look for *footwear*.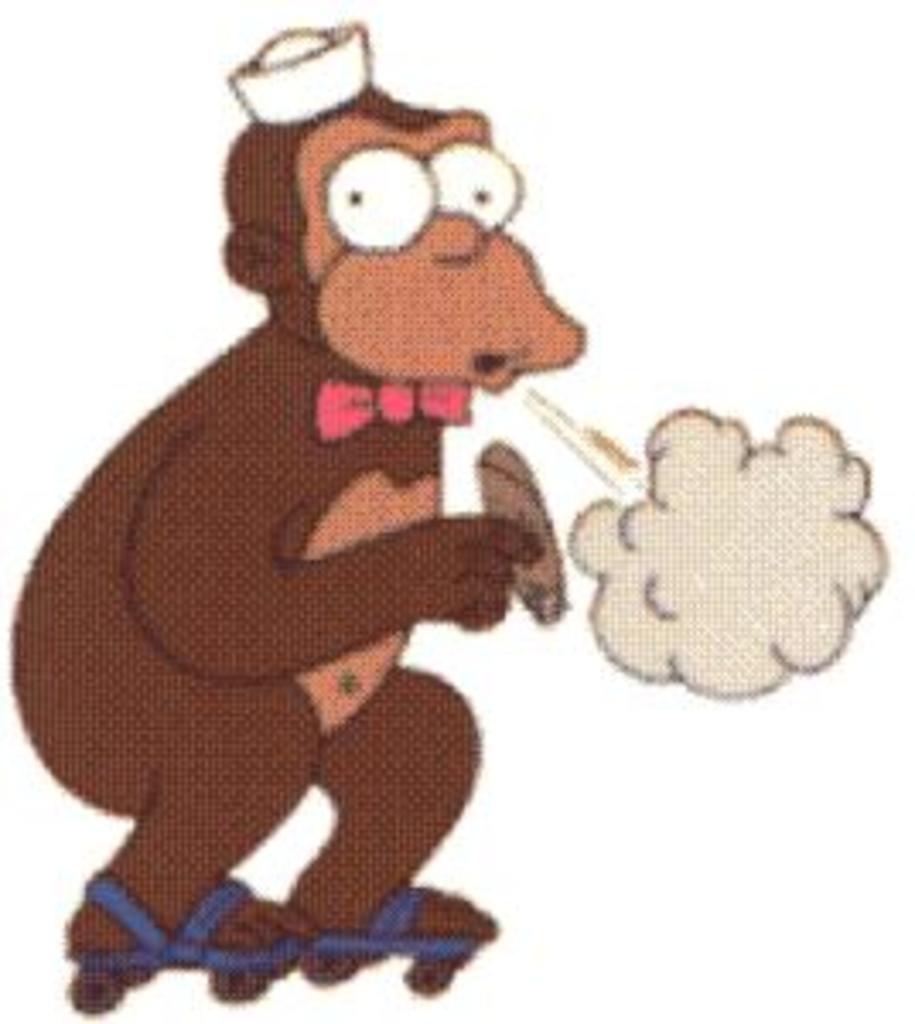
Found: 61/833/485/997.
